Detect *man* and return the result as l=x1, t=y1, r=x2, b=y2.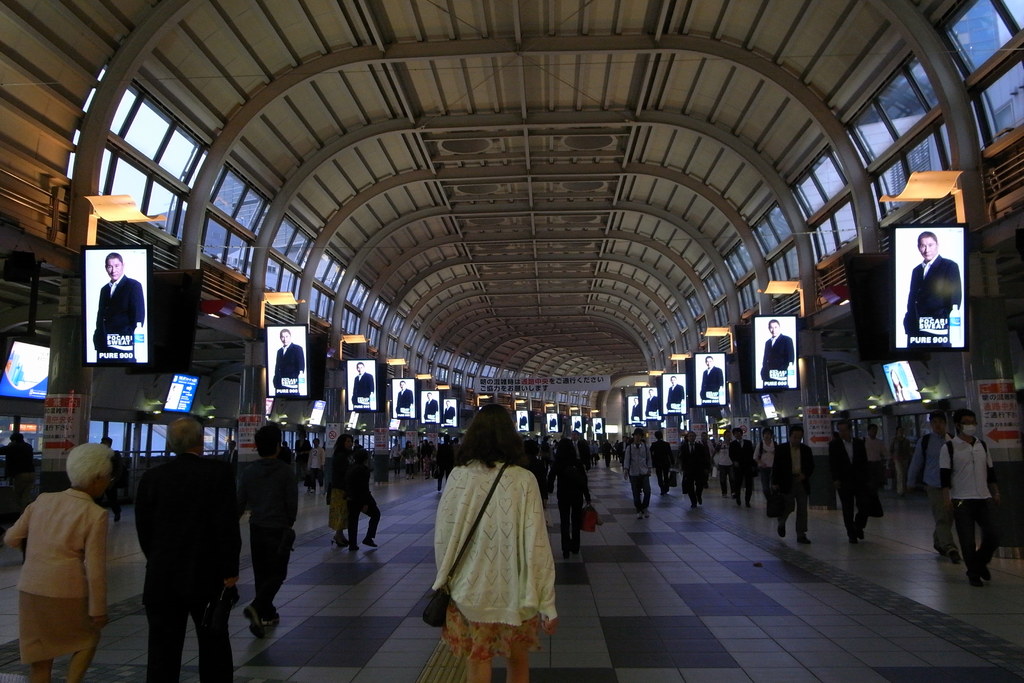
l=394, t=384, r=414, b=414.
